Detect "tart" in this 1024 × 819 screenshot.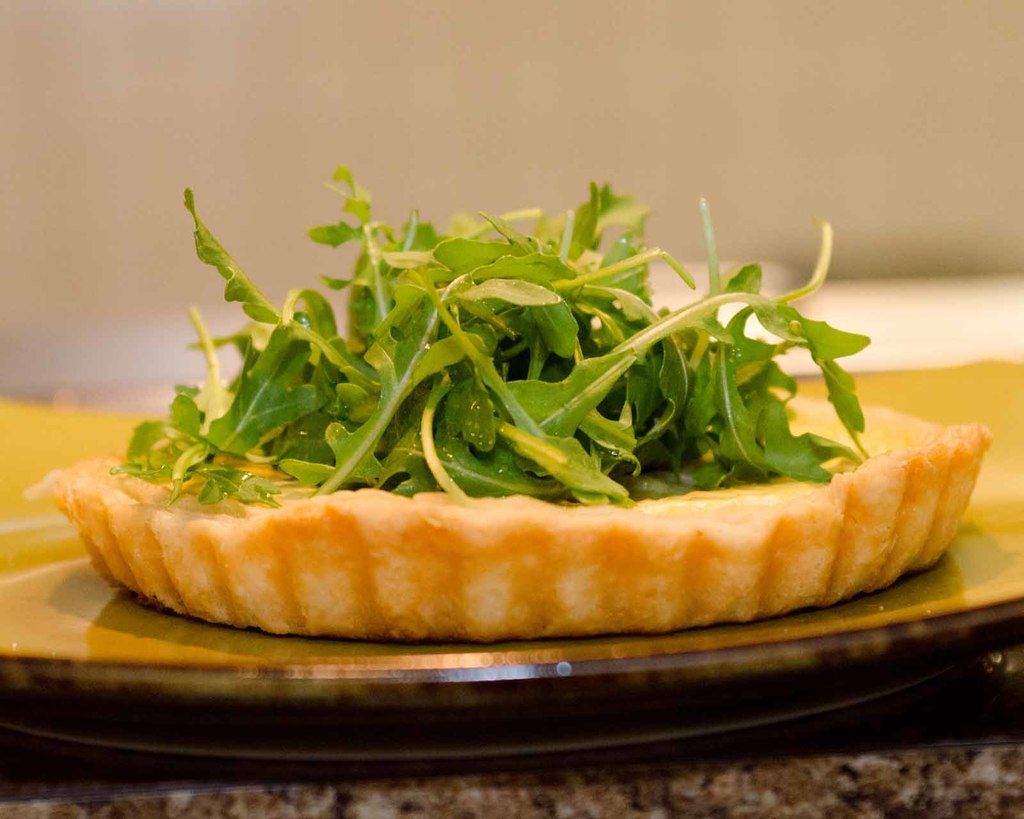
Detection: {"x1": 54, "y1": 190, "x2": 992, "y2": 643}.
